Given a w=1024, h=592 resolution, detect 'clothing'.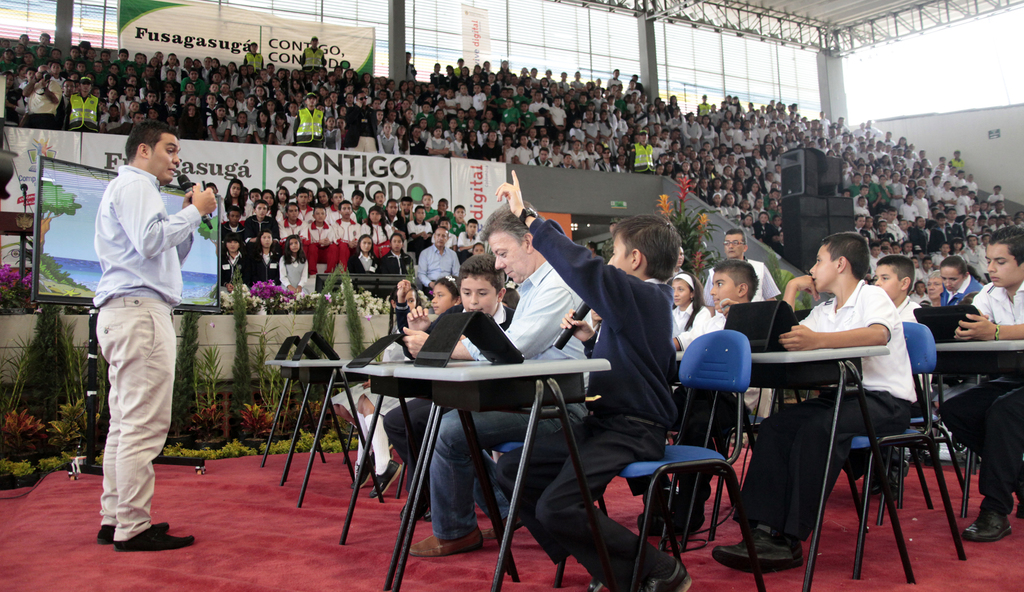
<region>239, 47, 261, 75</region>.
